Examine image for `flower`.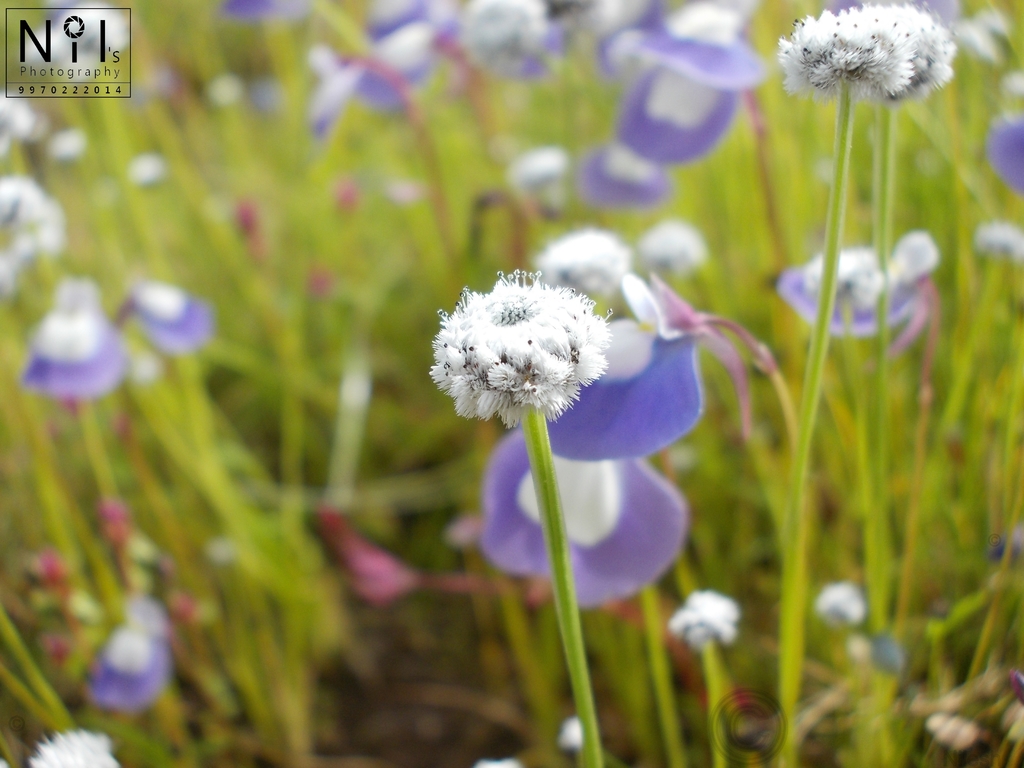
Examination result: [811, 579, 864, 621].
